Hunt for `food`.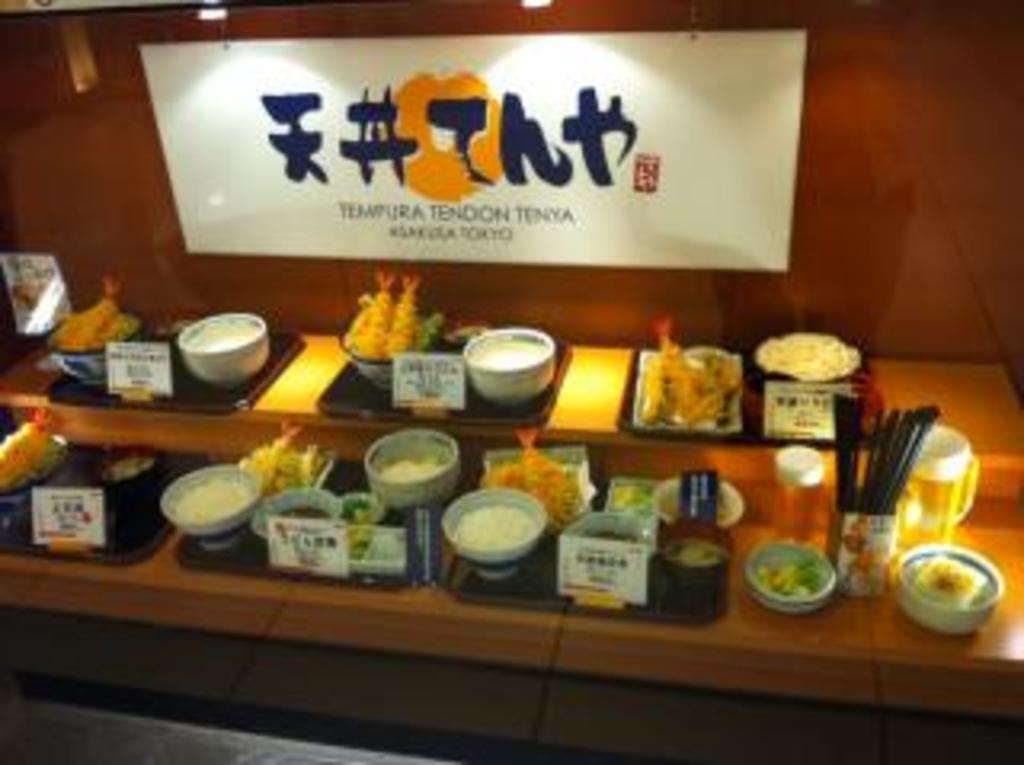
Hunted down at [909,557,982,602].
